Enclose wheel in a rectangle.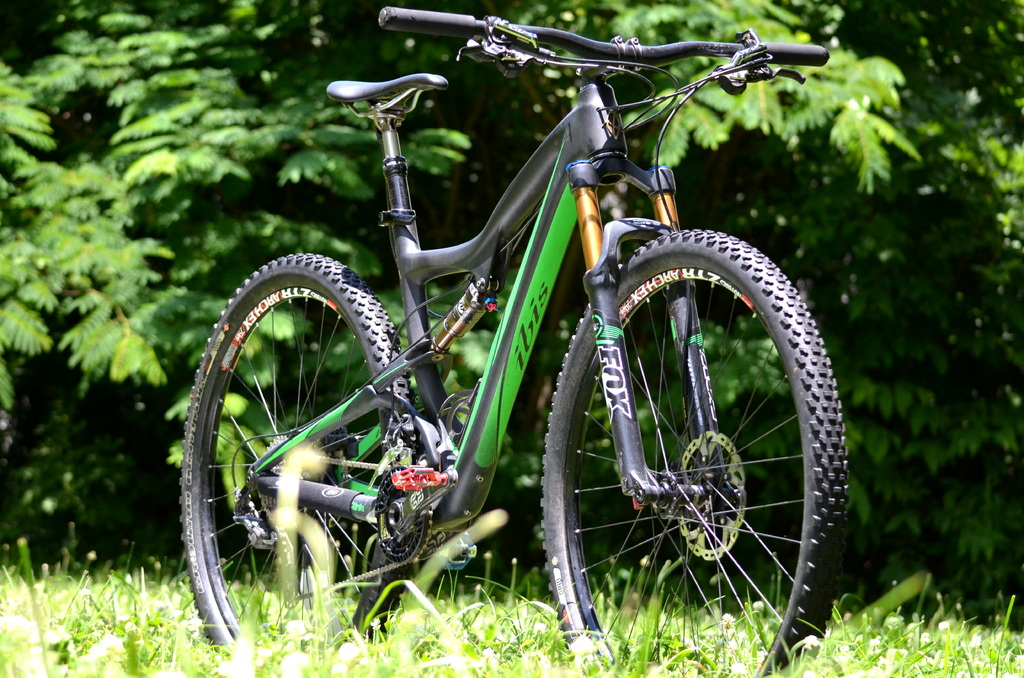
l=180, t=257, r=414, b=650.
